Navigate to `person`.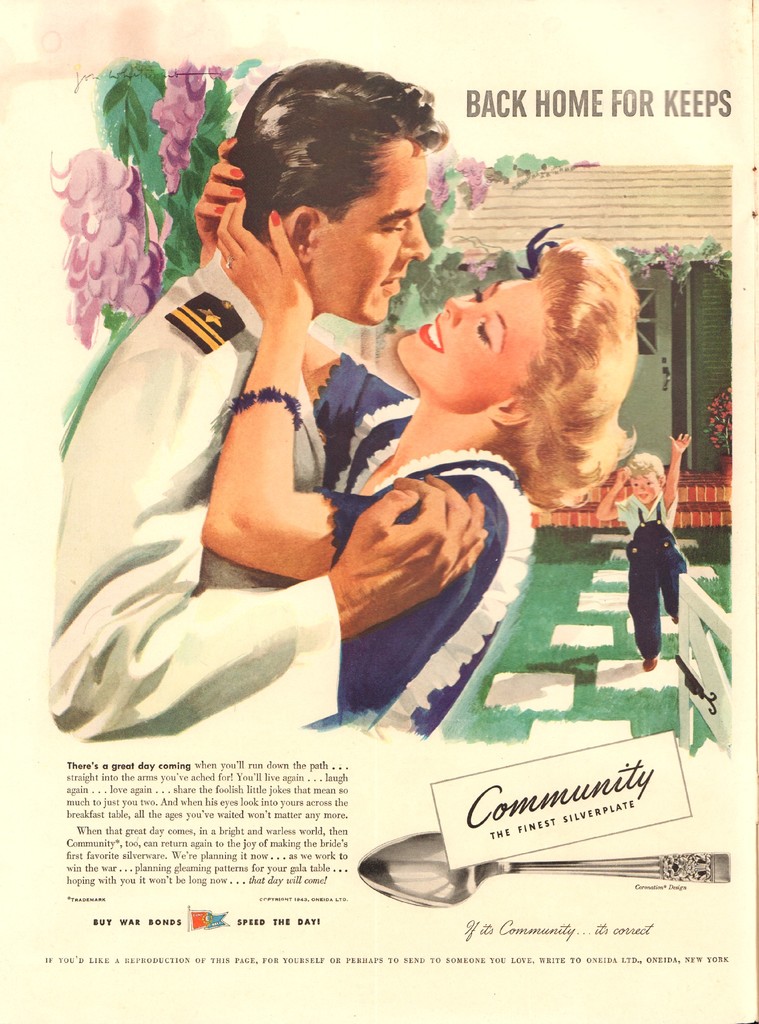
Navigation target: [left=195, top=136, right=635, bottom=729].
